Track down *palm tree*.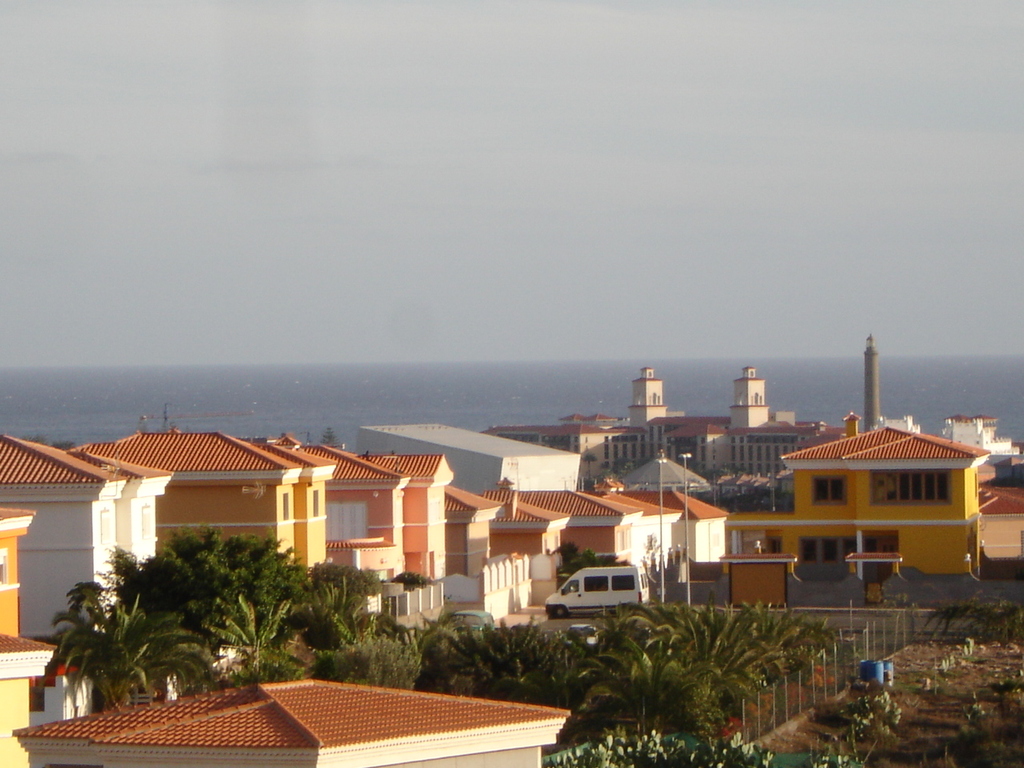
Tracked to bbox(590, 622, 716, 767).
